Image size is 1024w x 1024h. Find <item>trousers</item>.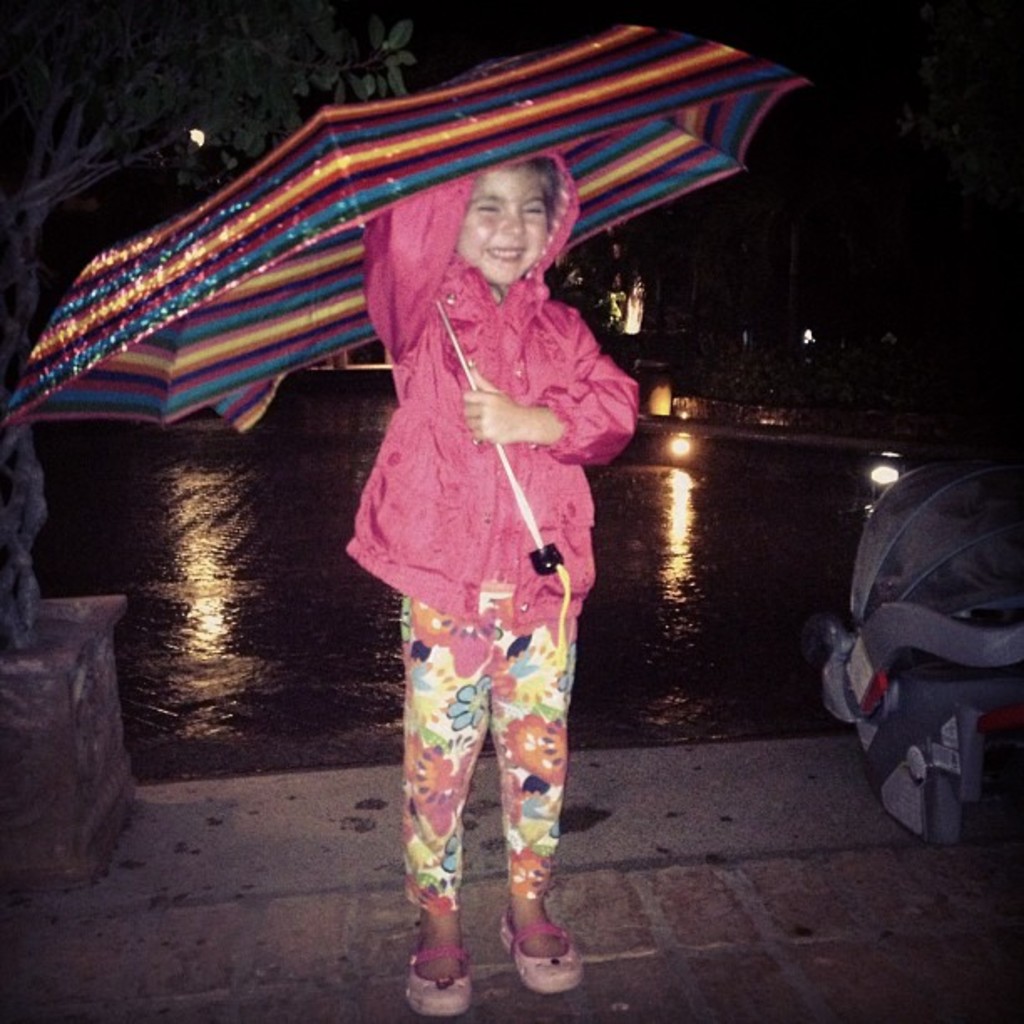
BBox(397, 584, 577, 912).
